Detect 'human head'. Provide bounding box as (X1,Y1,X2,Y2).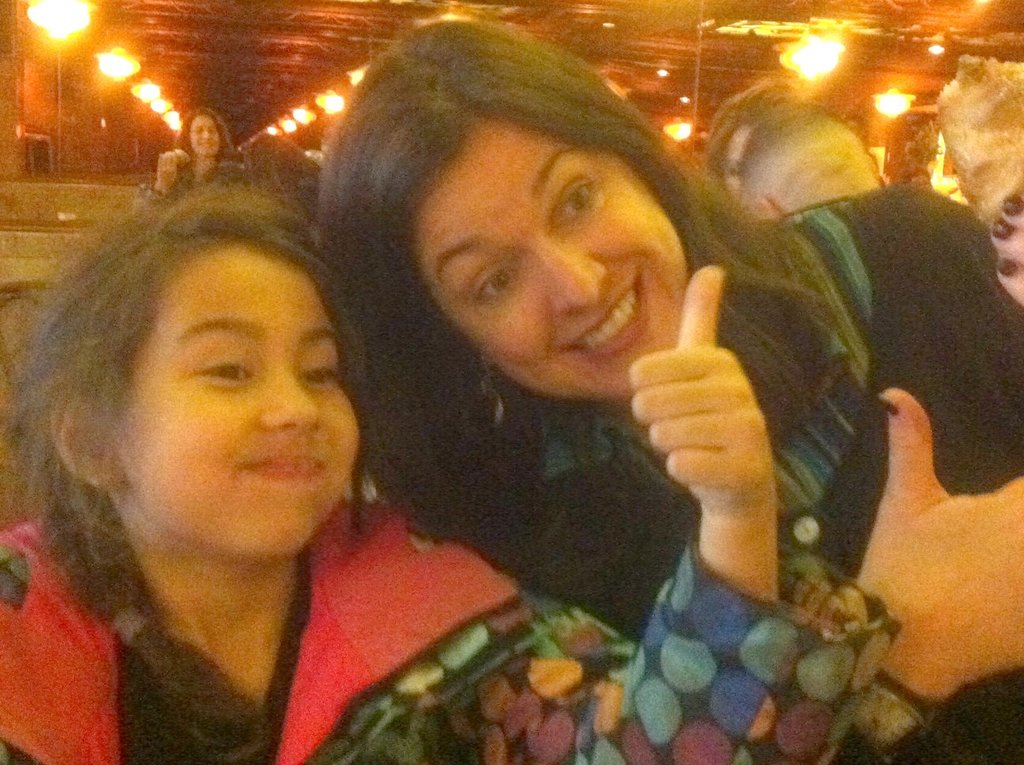
(706,79,799,207).
